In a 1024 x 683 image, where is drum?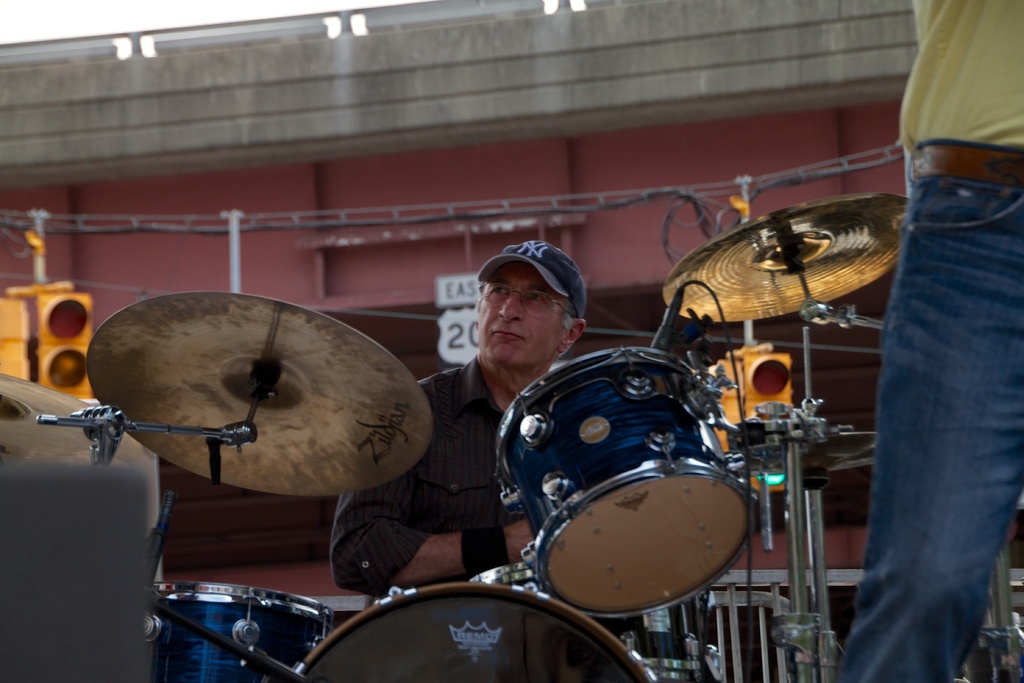
pyautogui.locateOnScreen(621, 587, 703, 682).
